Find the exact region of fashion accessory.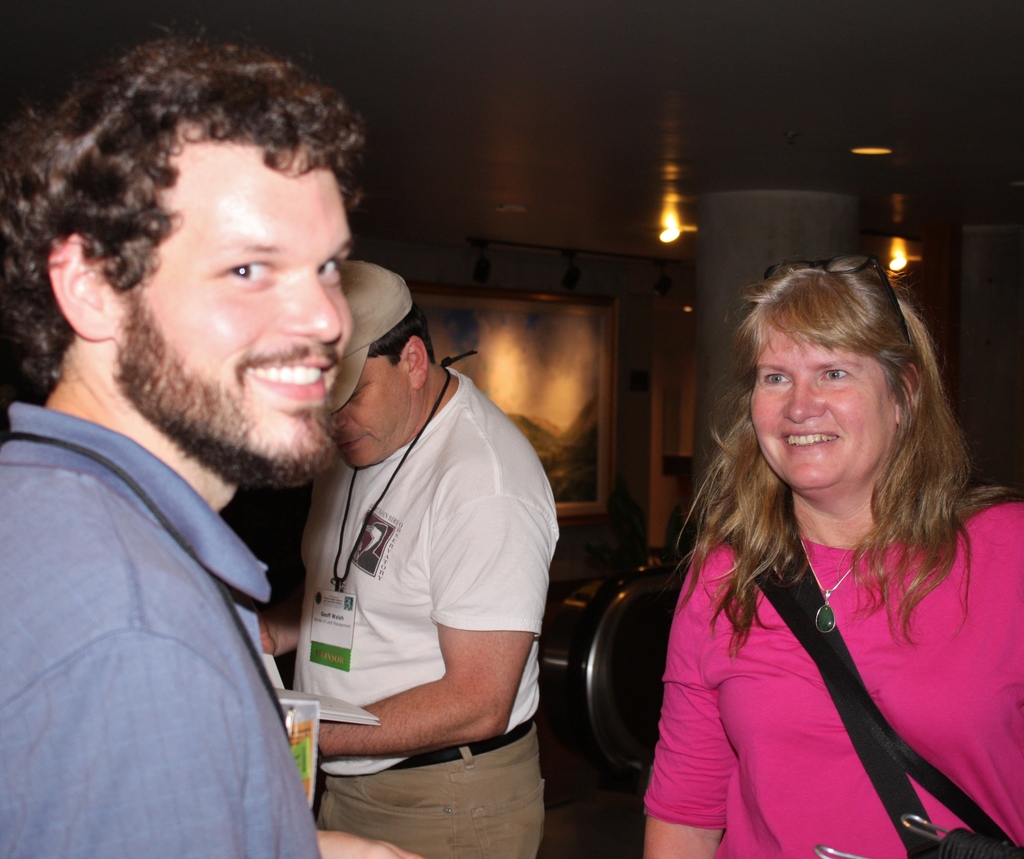
Exact region: rect(795, 534, 872, 634).
